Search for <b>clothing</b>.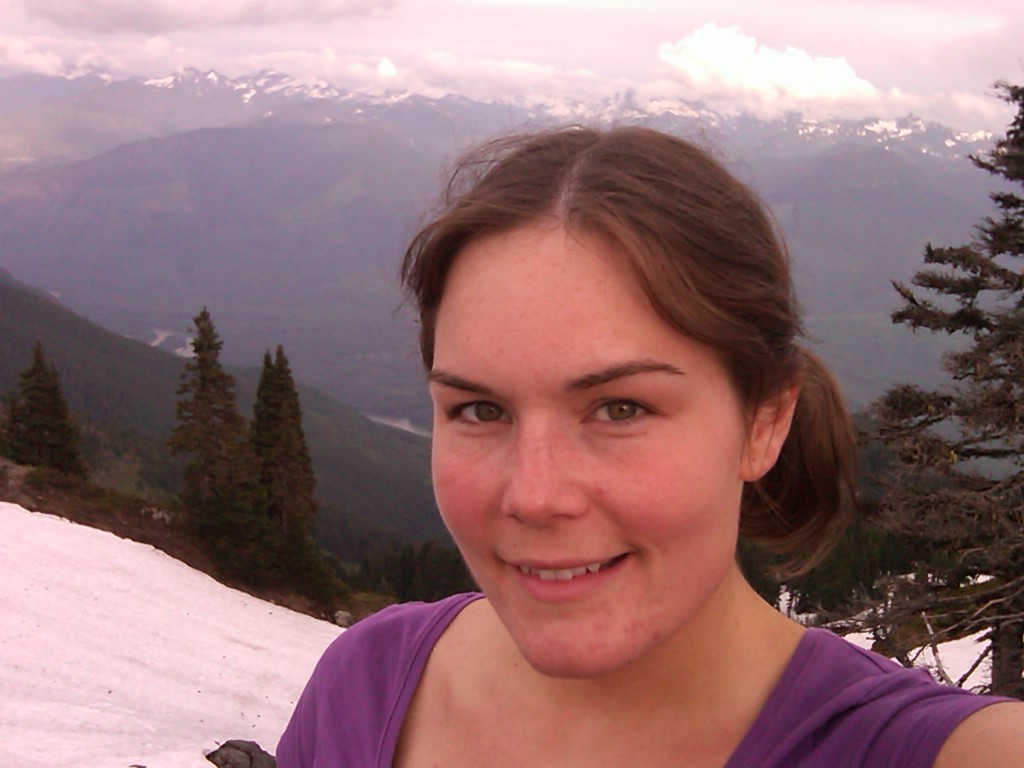
Found at x1=275, y1=590, x2=1022, y2=767.
